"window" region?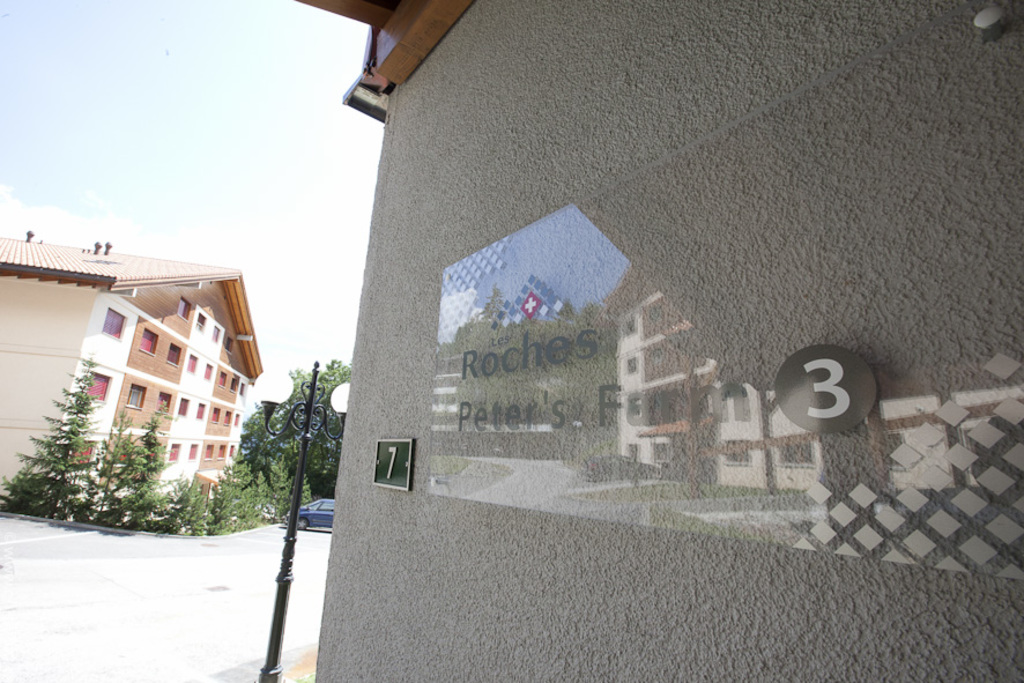
[166,441,176,463]
